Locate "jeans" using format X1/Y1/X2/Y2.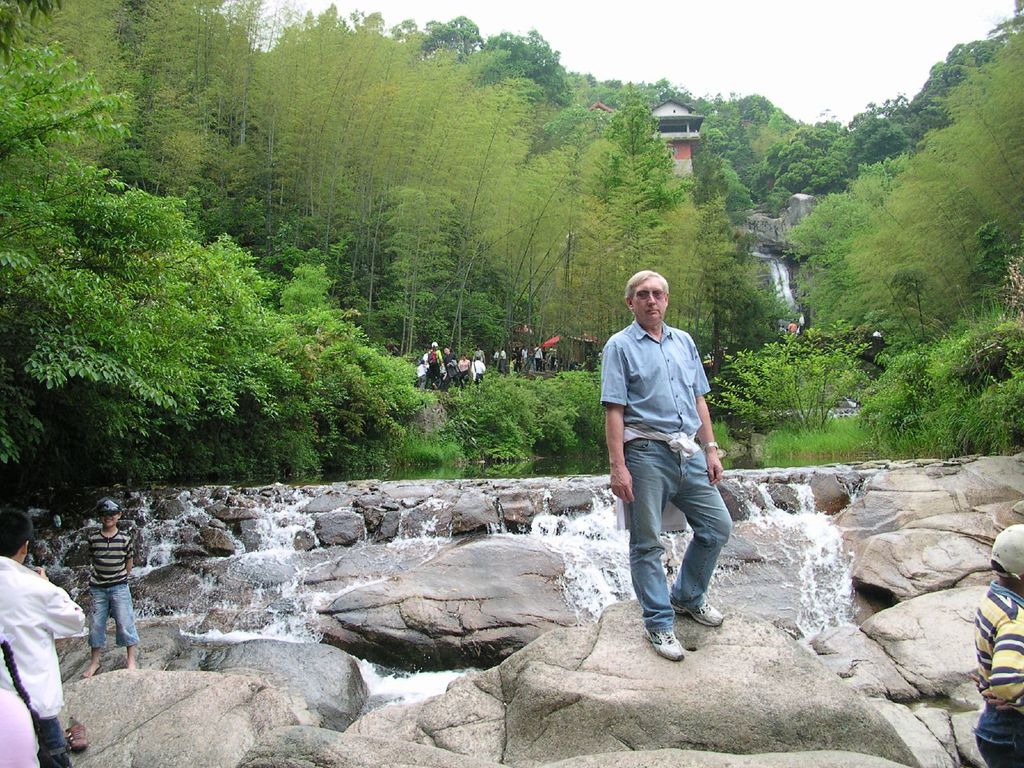
86/583/138/648.
